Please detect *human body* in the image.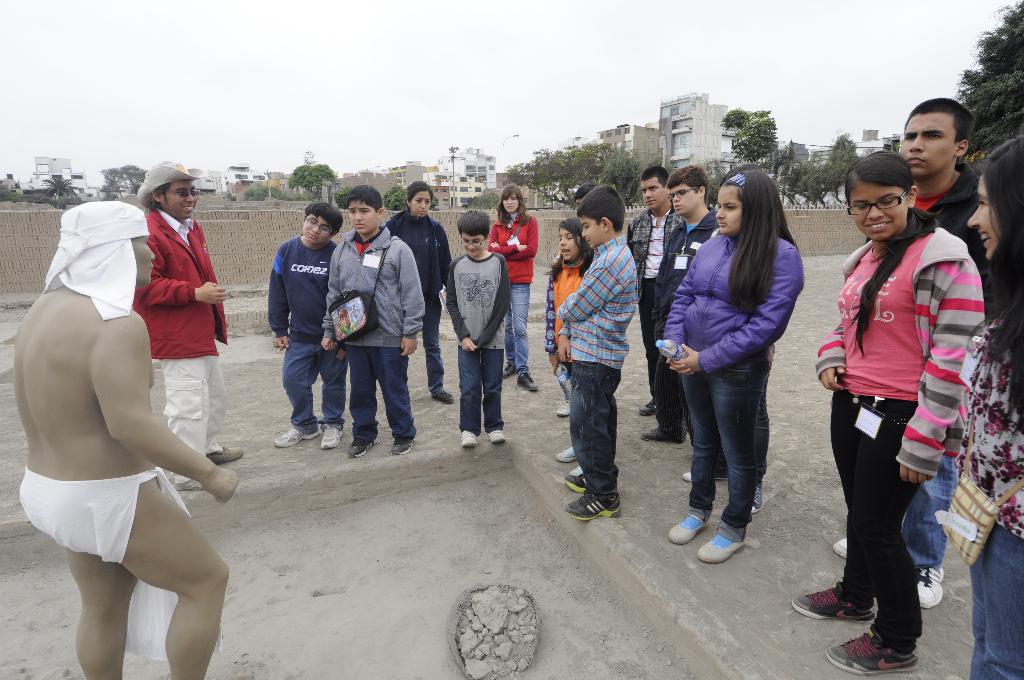
(x1=315, y1=229, x2=420, y2=458).
